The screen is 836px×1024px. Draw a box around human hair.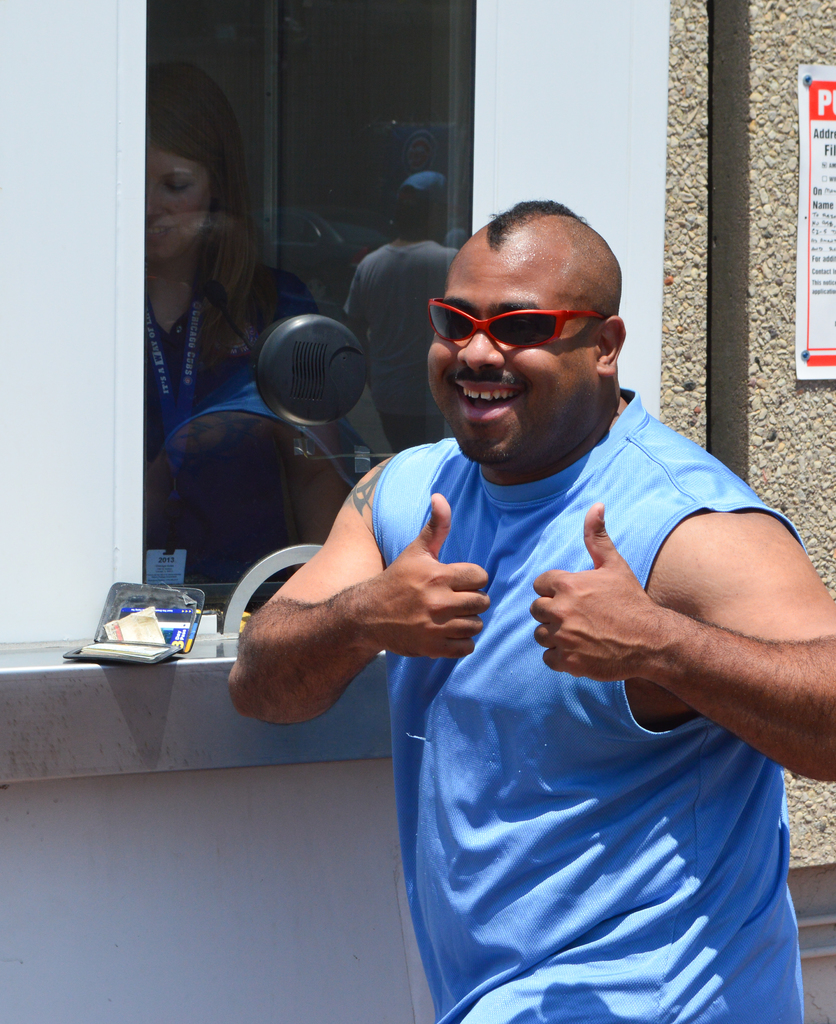
box=[136, 68, 259, 338].
